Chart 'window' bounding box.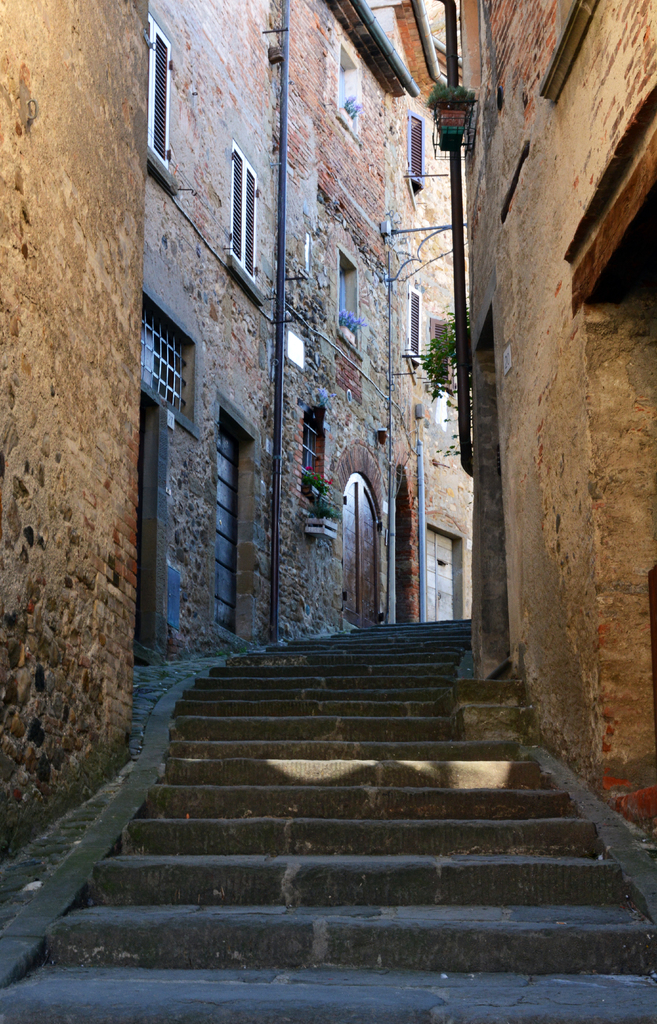
Charted: [401, 284, 420, 364].
